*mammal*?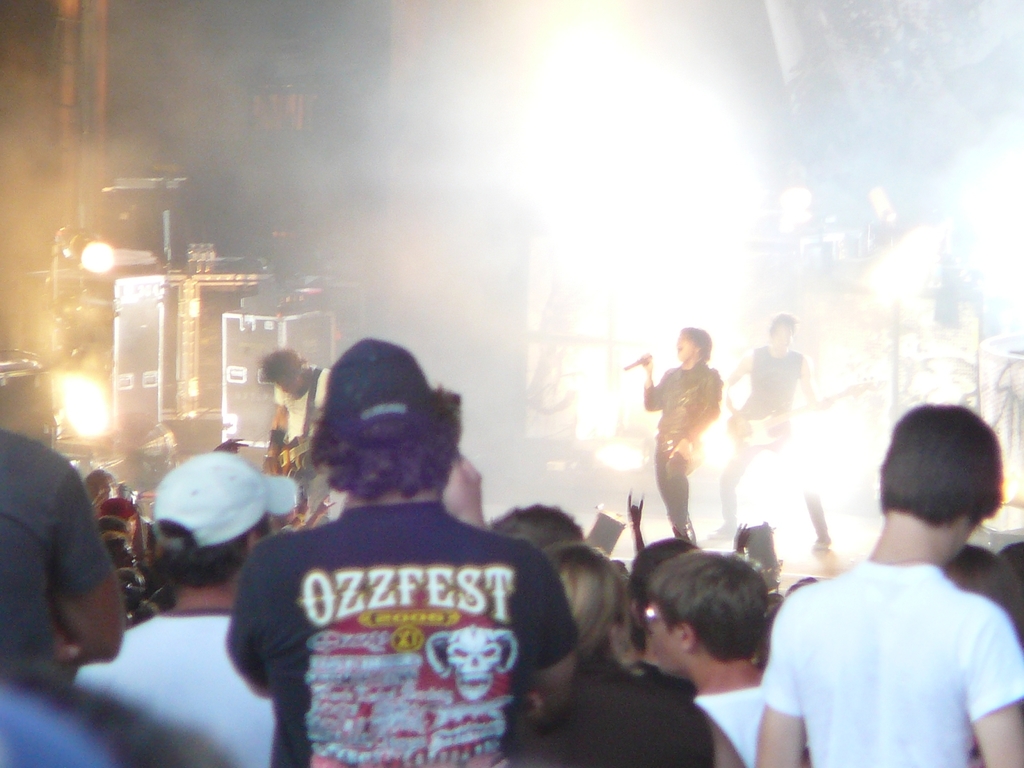
514,538,742,767
